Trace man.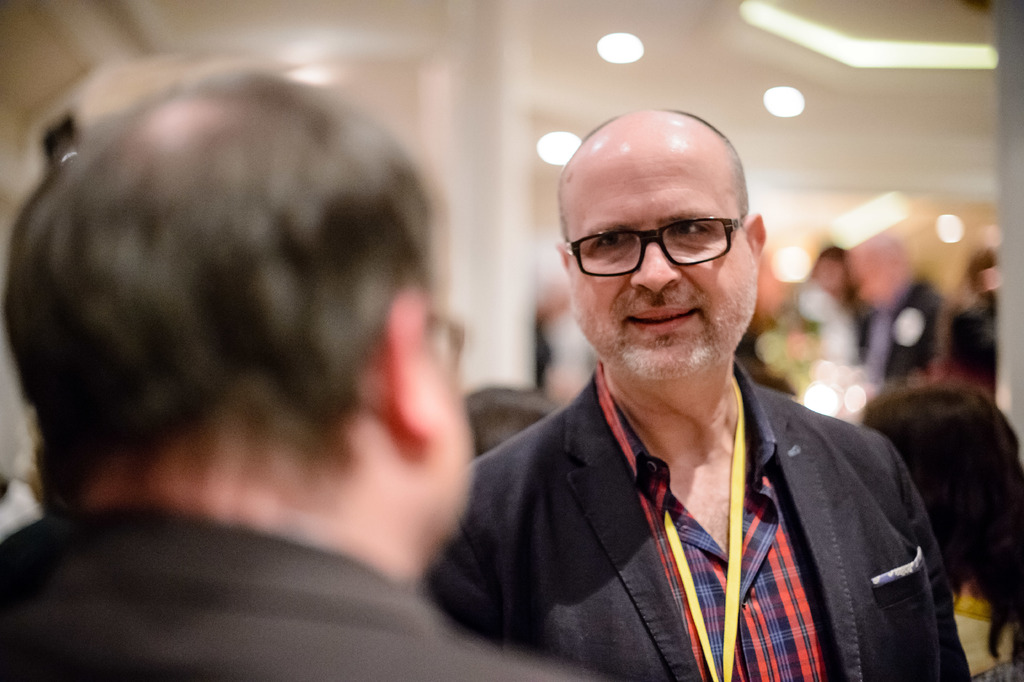
Traced to pyautogui.locateOnScreen(0, 66, 588, 681).
